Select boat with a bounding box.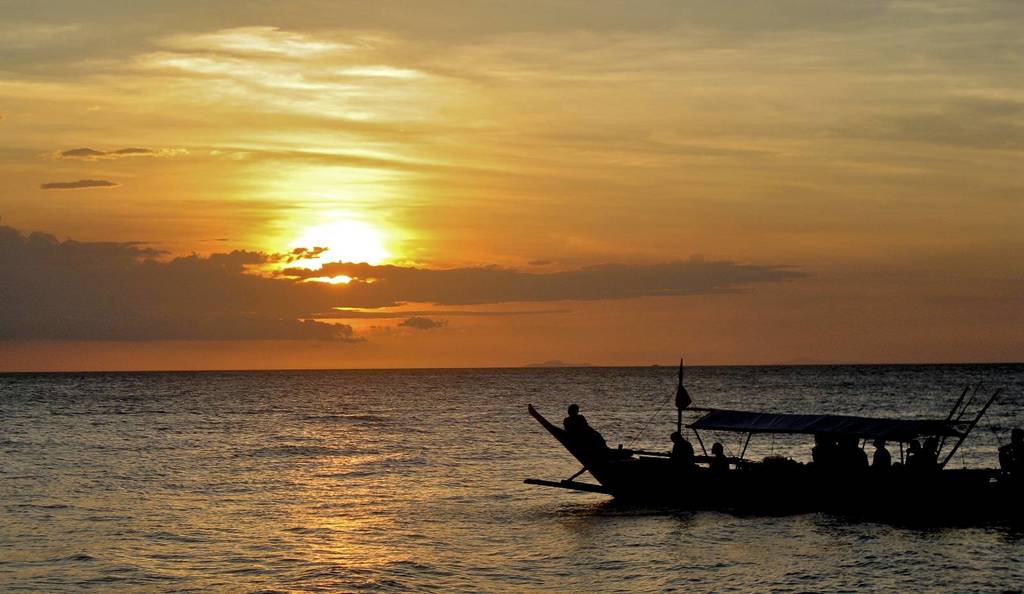
bbox(502, 378, 1003, 504).
